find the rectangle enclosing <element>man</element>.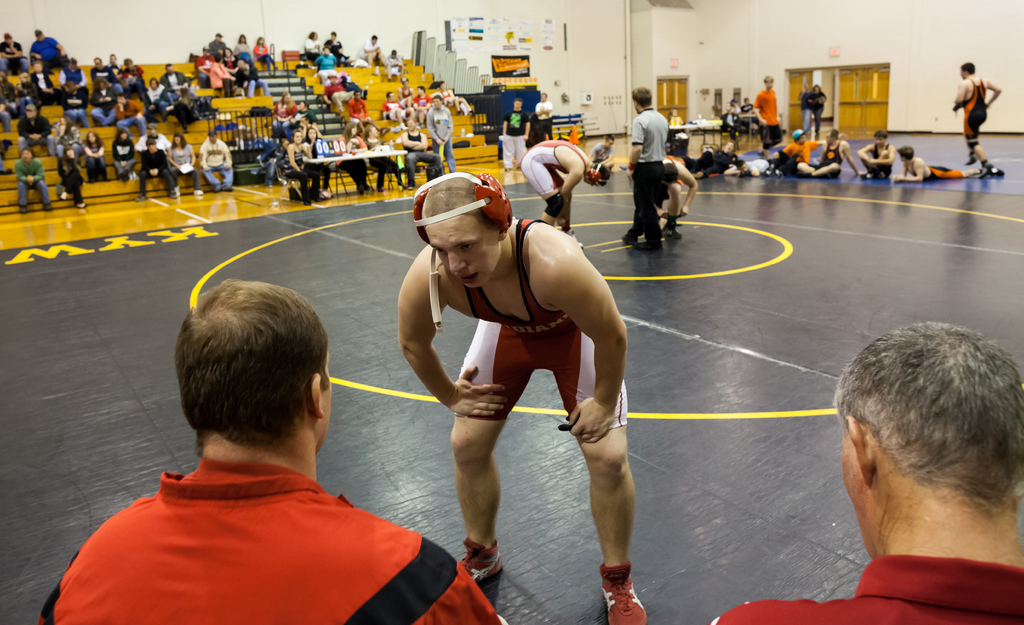
l=505, t=101, r=530, b=172.
